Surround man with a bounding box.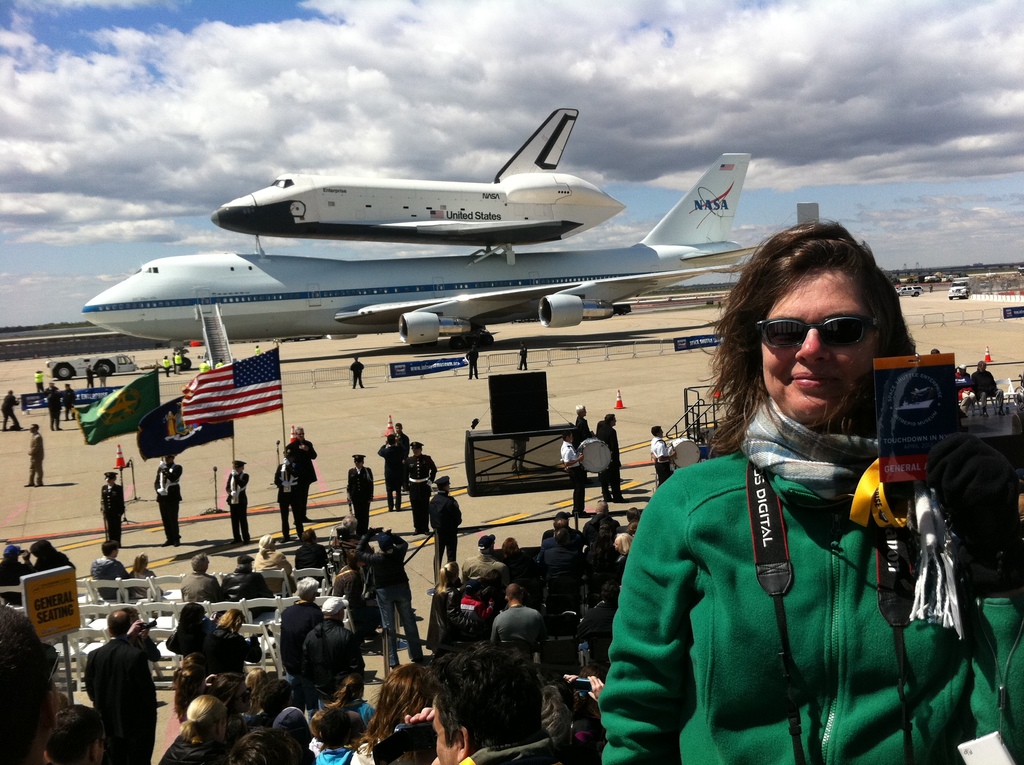
{"left": 97, "top": 362, "right": 111, "bottom": 389}.
